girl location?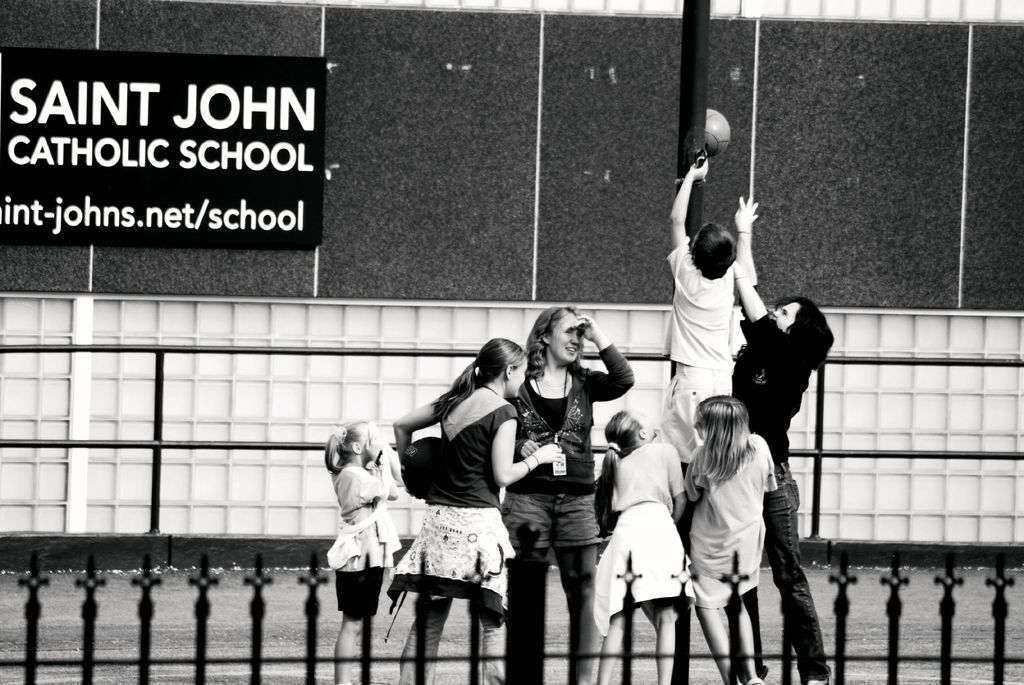
box(396, 337, 566, 684)
